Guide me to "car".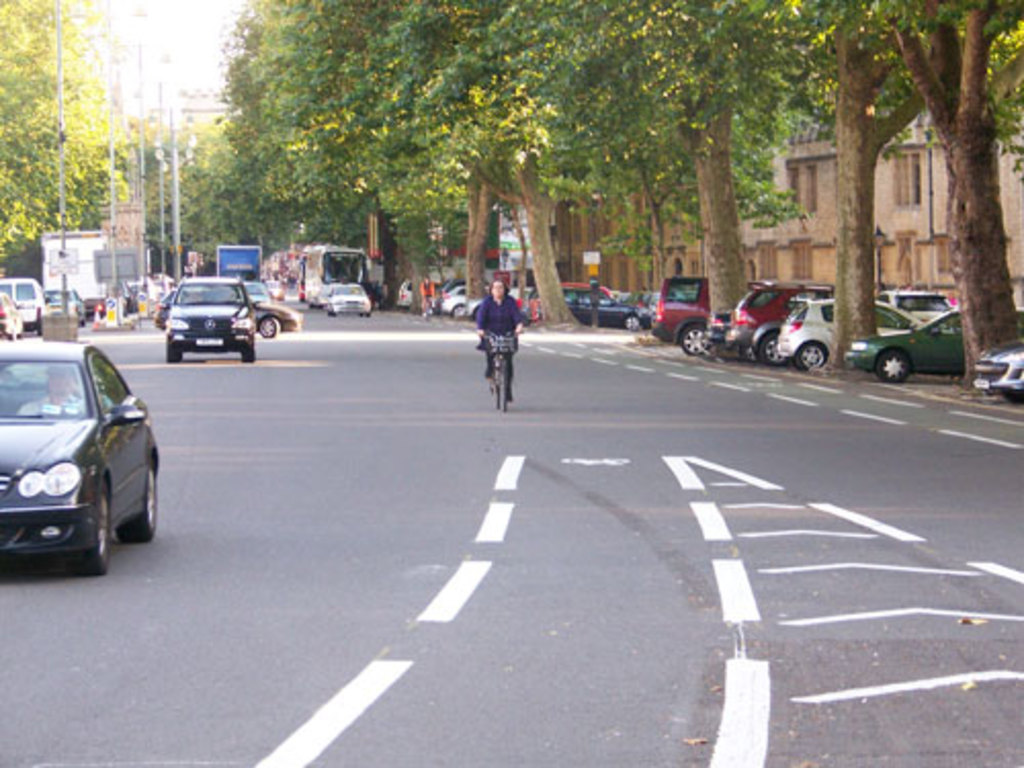
Guidance: box=[0, 342, 162, 575].
